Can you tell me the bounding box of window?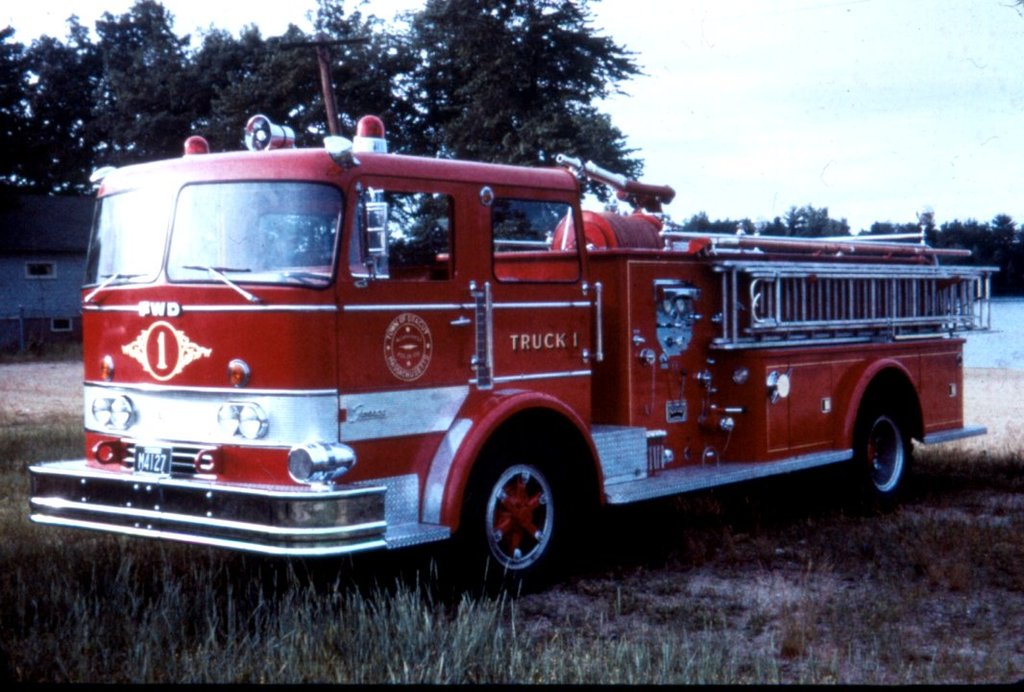
492/201/578/282.
